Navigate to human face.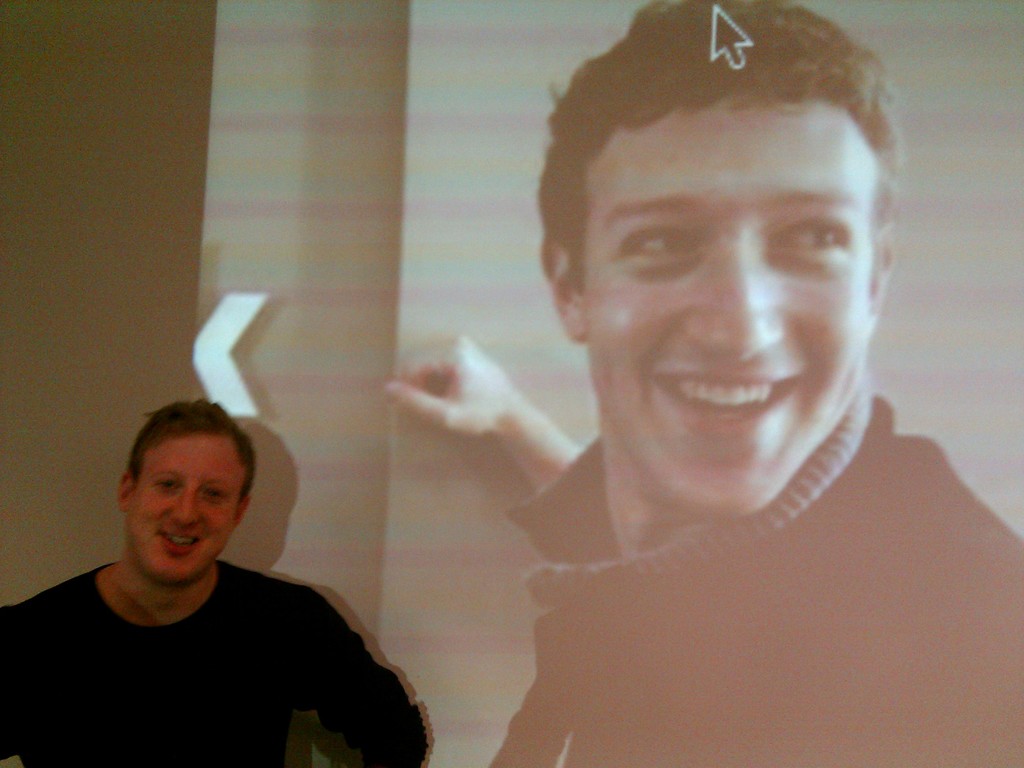
Navigation target: 124, 433, 248, 586.
